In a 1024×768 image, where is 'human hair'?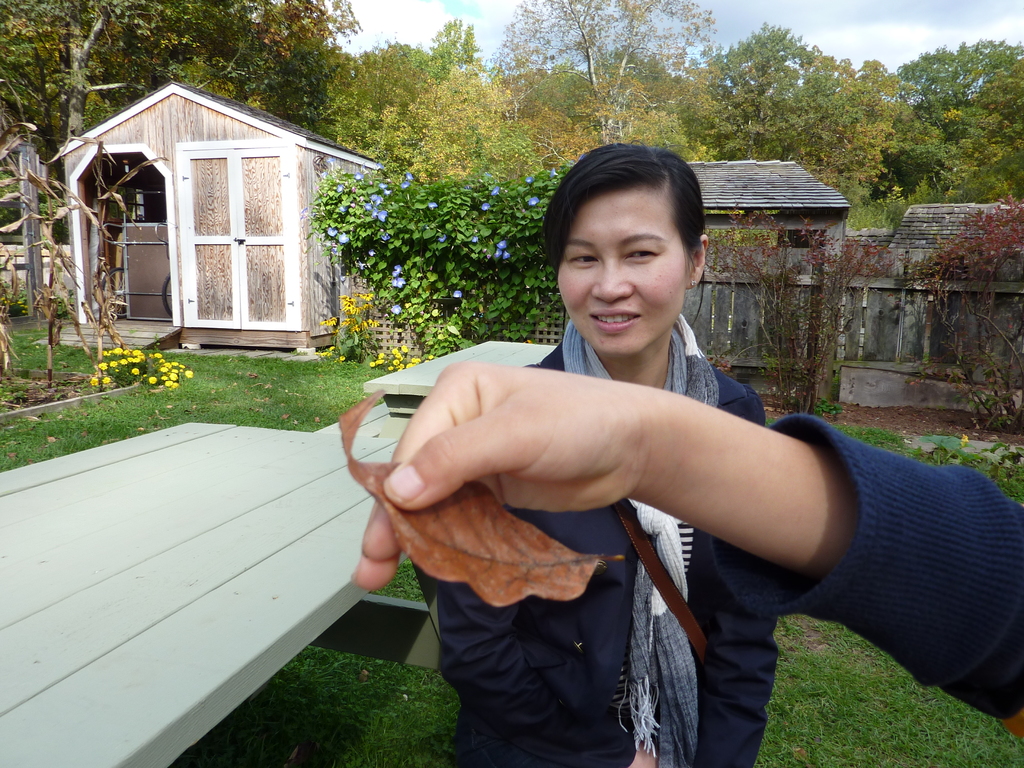
(x1=546, y1=156, x2=698, y2=273).
